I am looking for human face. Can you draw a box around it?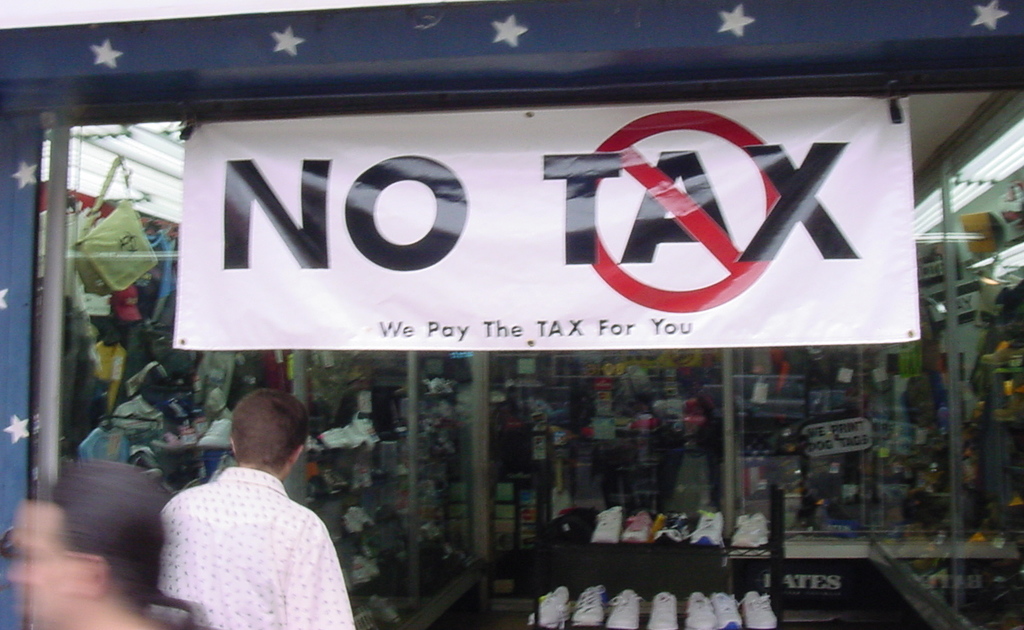
Sure, the bounding box is l=13, t=490, r=83, b=629.
